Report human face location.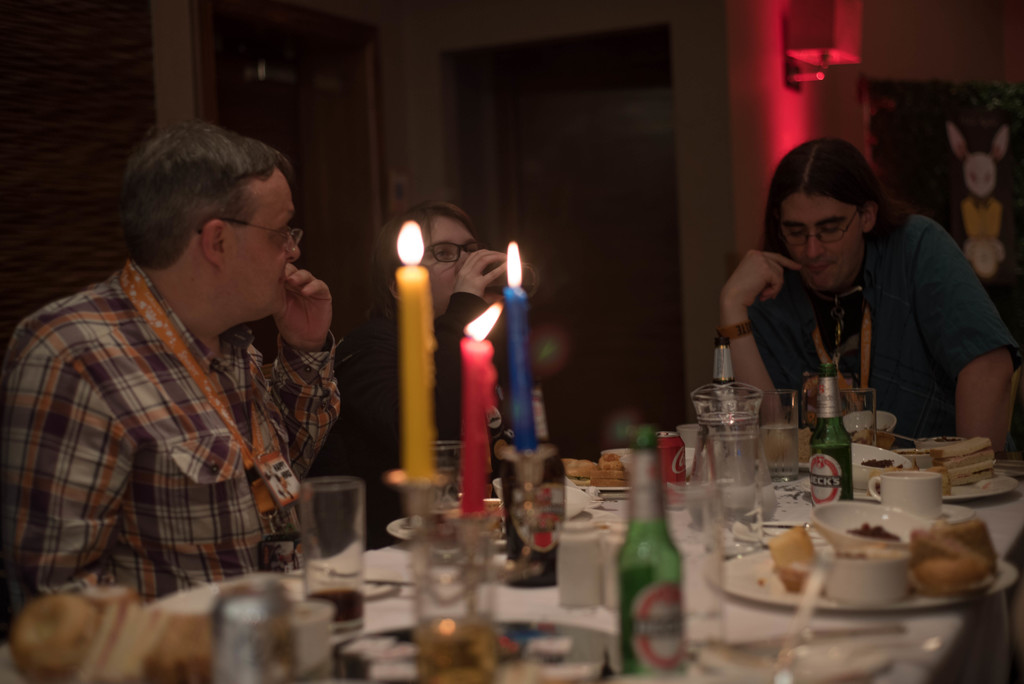
Report: {"x1": 778, "y1": 196, "x2": 860, "y2": 297}.
